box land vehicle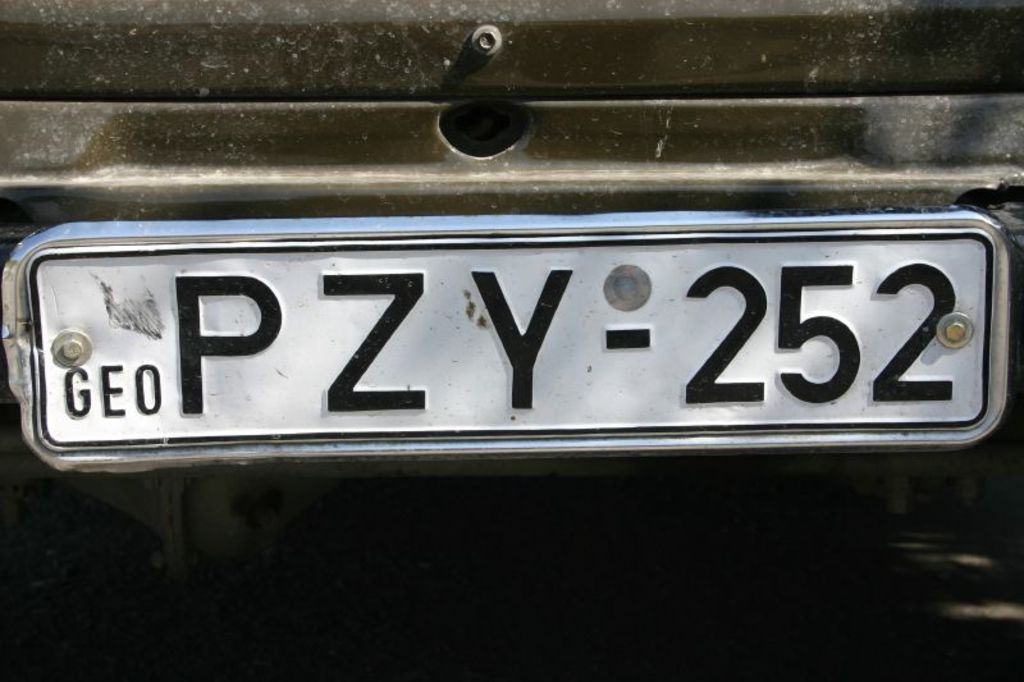
x1=0, y1=0, x2=1021, y2=678
